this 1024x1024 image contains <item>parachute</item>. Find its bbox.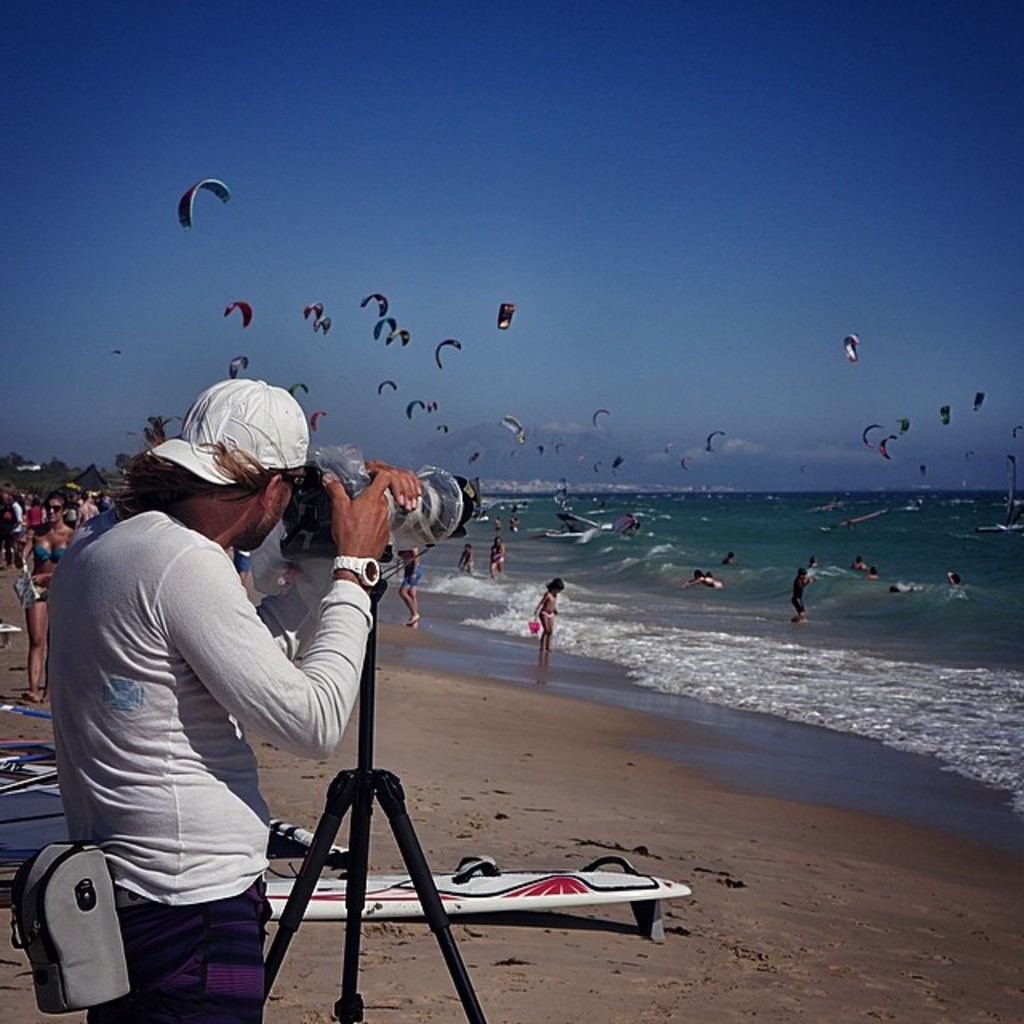
(702,430,726,450).
